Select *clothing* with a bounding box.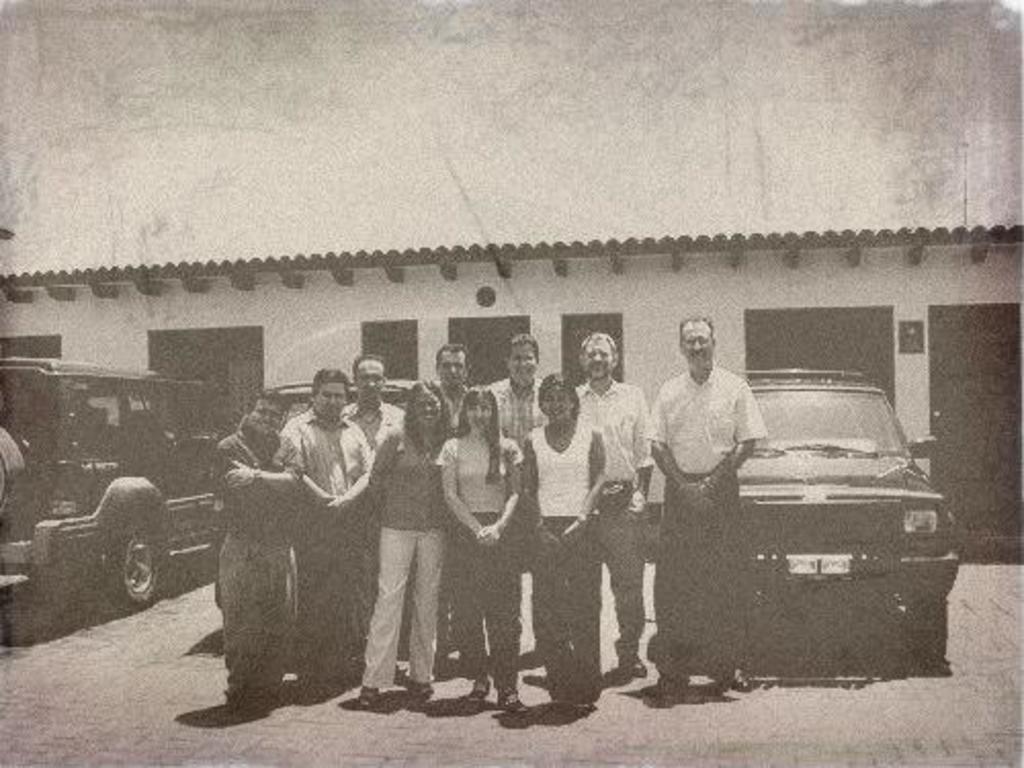
575 377 653 659.
